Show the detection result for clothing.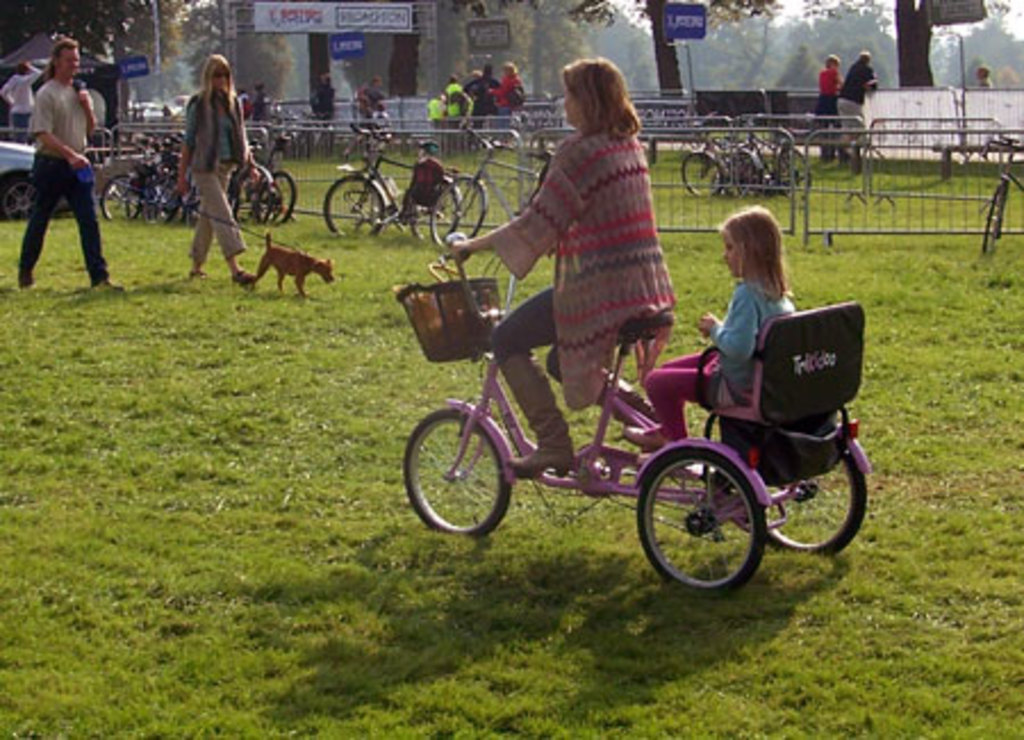
bbox=[446, 82, 462, 114].
